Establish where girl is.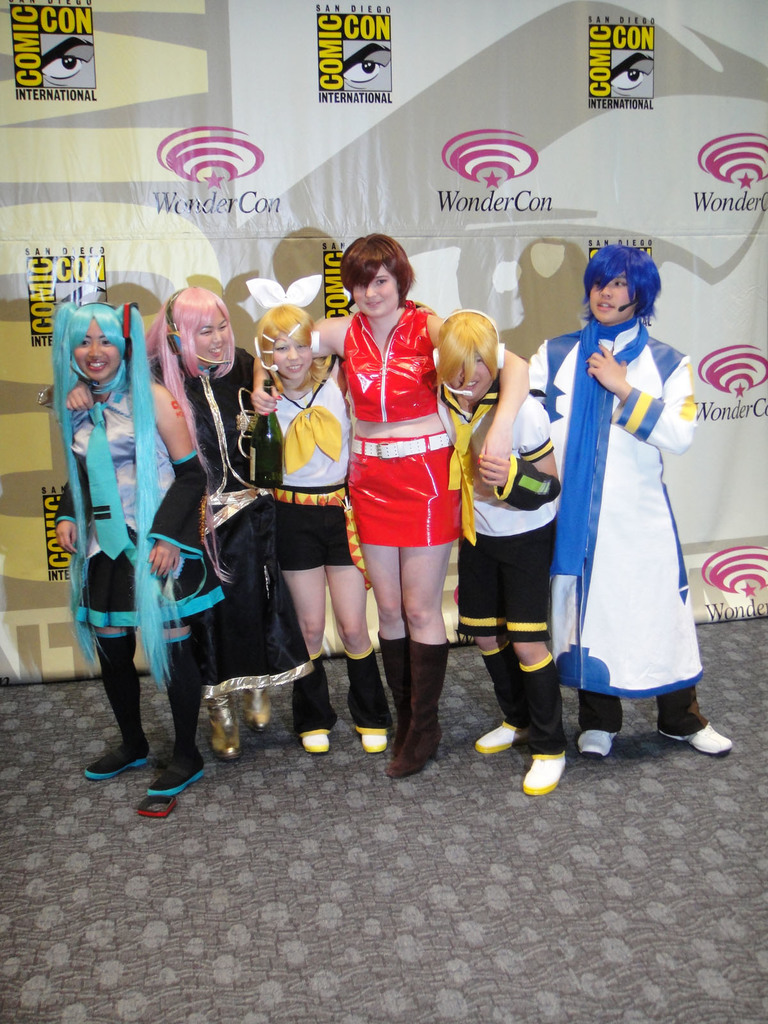
Established at Rect(316, 234, 525, 776).
